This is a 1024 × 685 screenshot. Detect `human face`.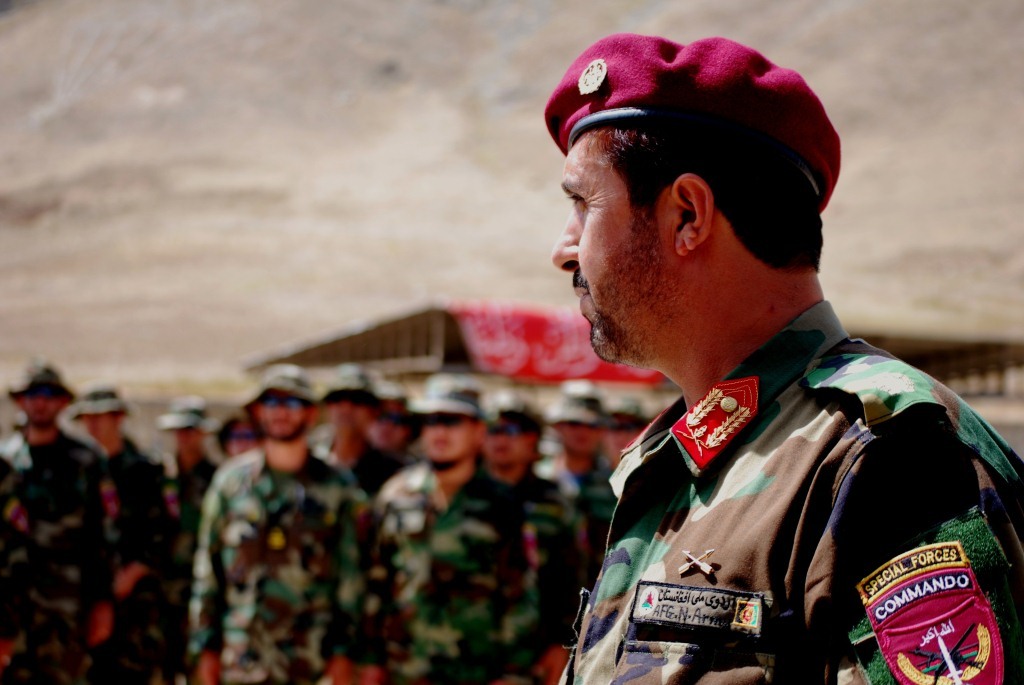
pyautogui.locateOnScreen(488, 412, 529, 465).
